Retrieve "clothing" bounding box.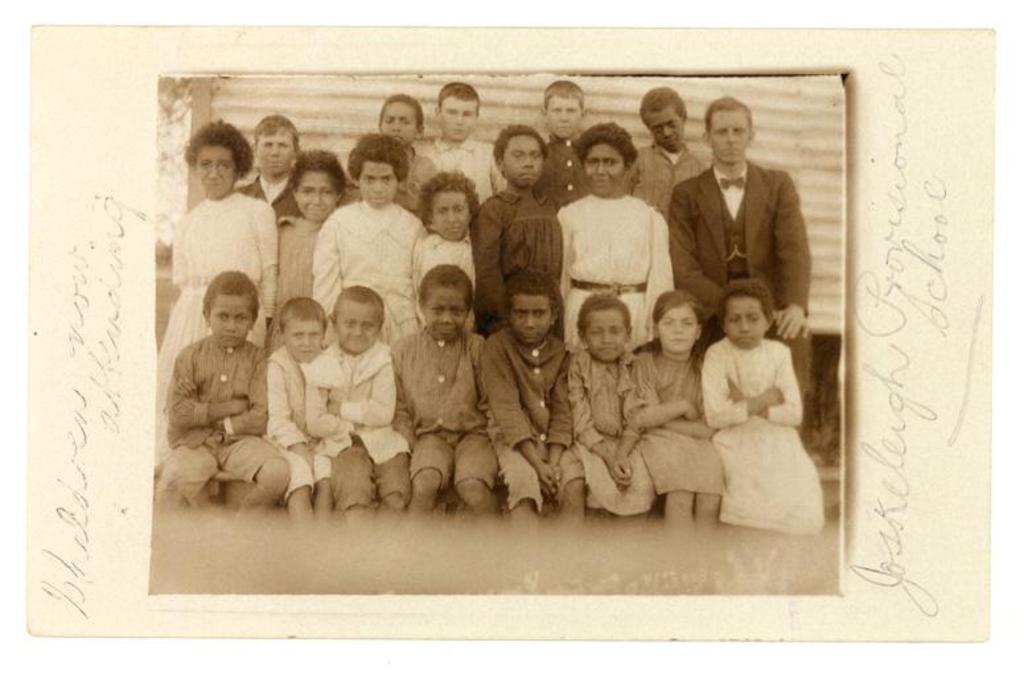
Bounding box: 546, 135, 599, 210.
